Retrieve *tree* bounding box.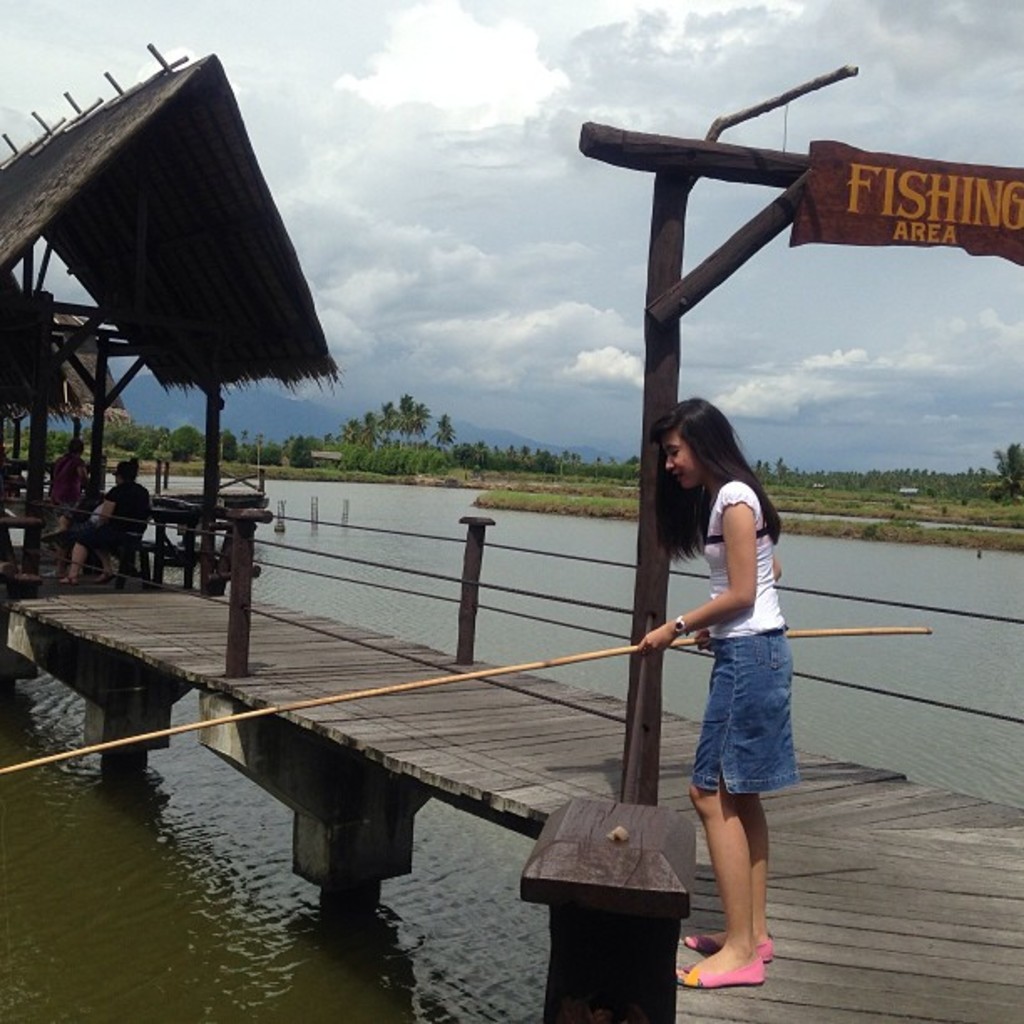
Bounding box: 984, 445, 1022, 497.
